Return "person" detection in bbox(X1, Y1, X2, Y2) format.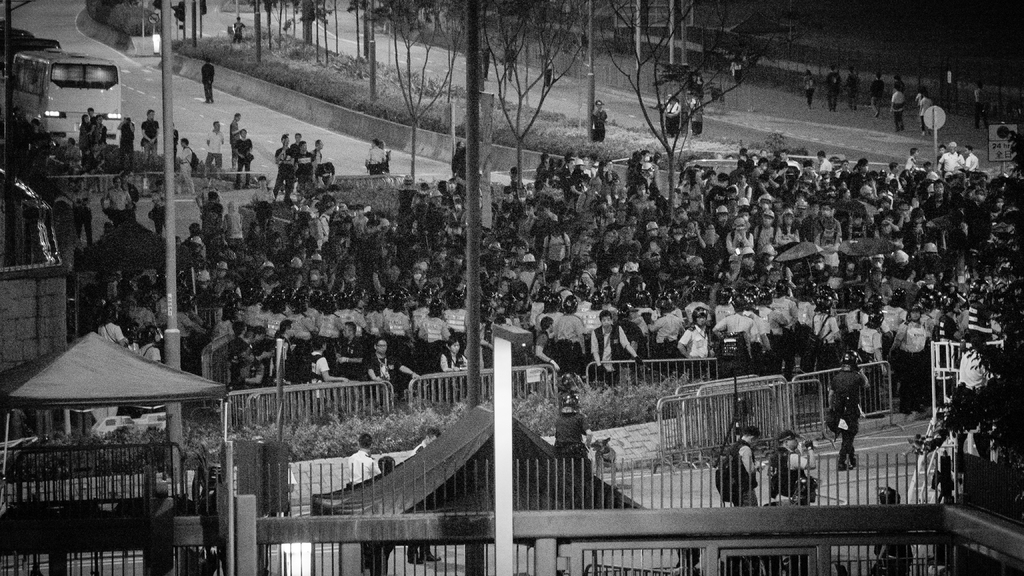
bbox(297, 140, 306, 185).
